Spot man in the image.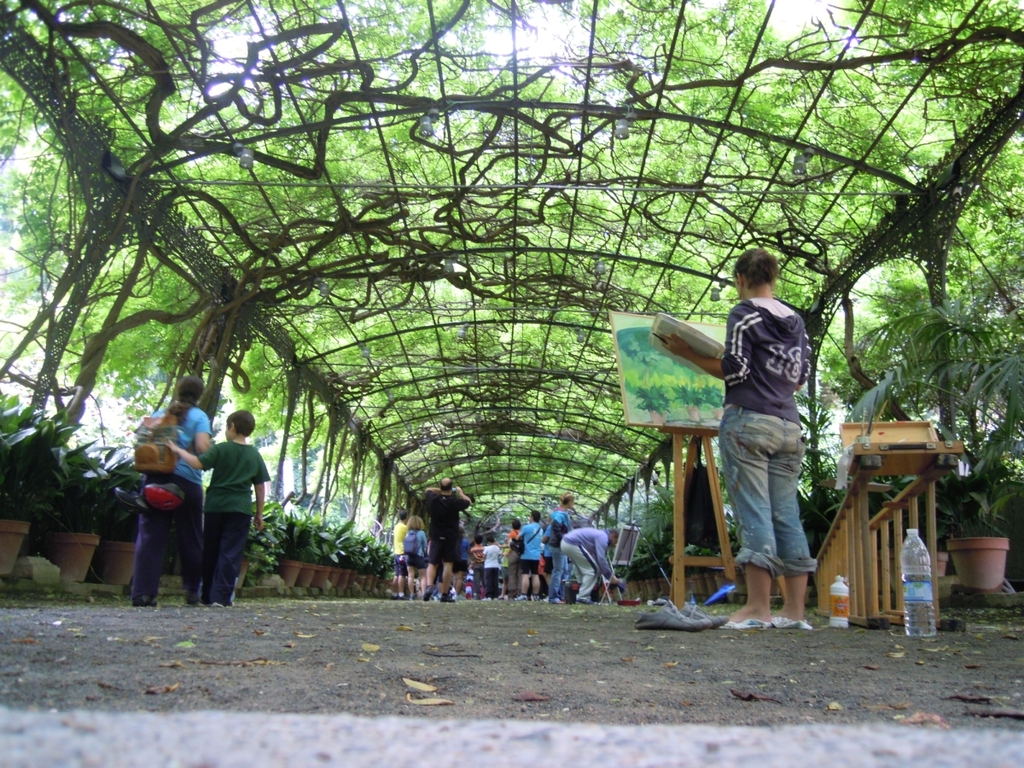
man found at left=424, top=479, right=480, bottom=603.
